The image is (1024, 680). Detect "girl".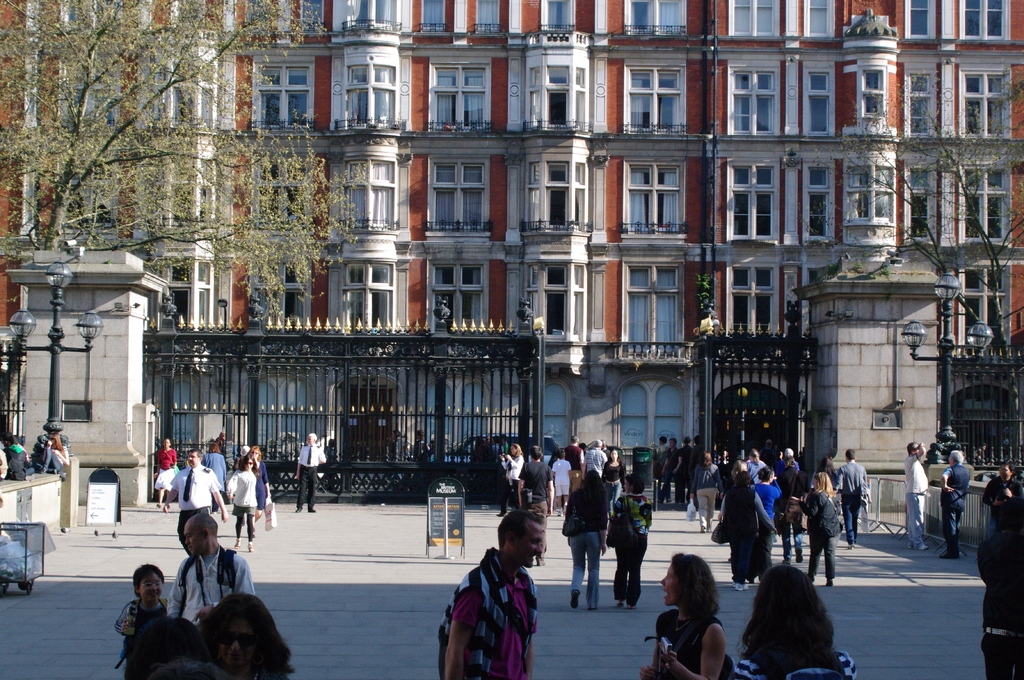
Detection: bbox=[111, 564, 173, 679].
